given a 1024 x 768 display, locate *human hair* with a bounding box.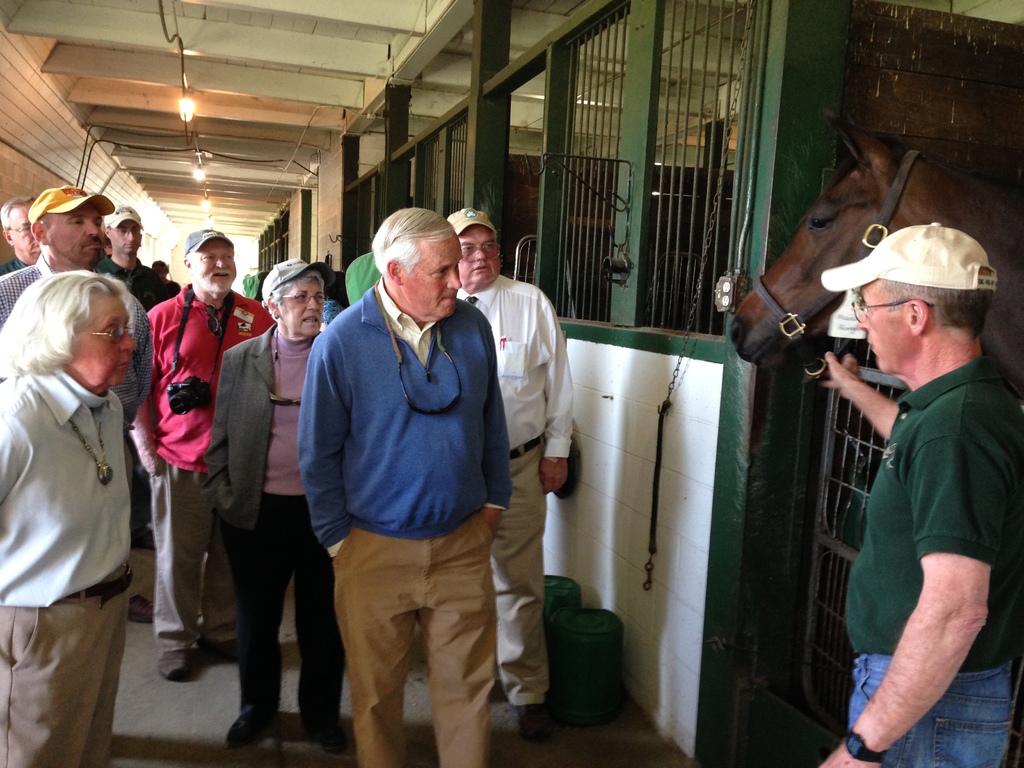
Located: crop(0, 195, 31, 225).
